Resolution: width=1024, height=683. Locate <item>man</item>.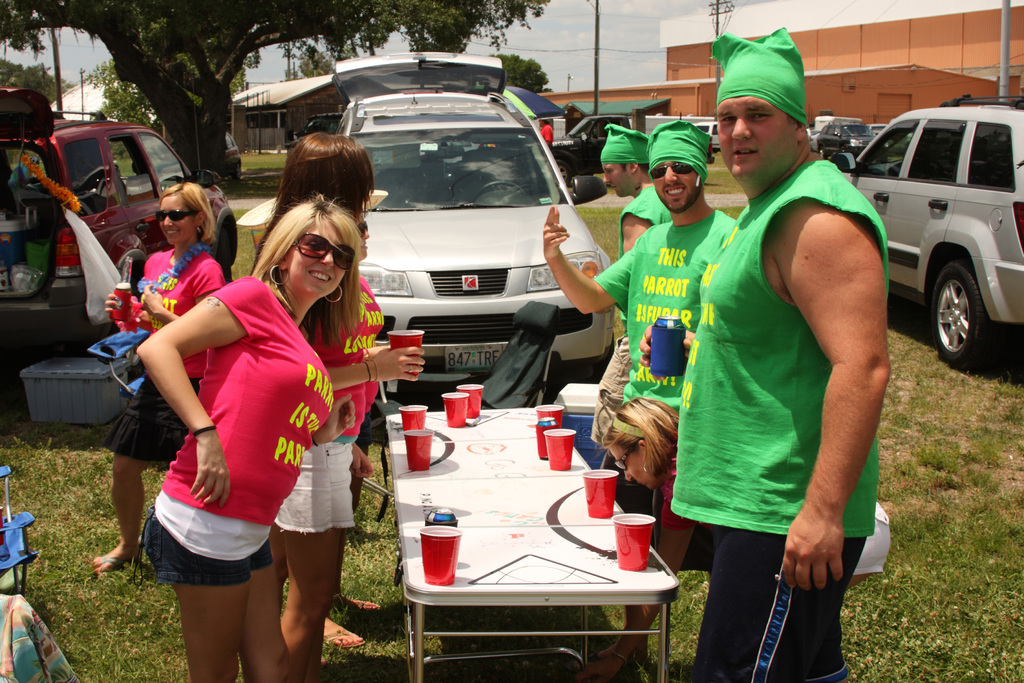
x1=669, y1=41, x2=916, y2=641.
